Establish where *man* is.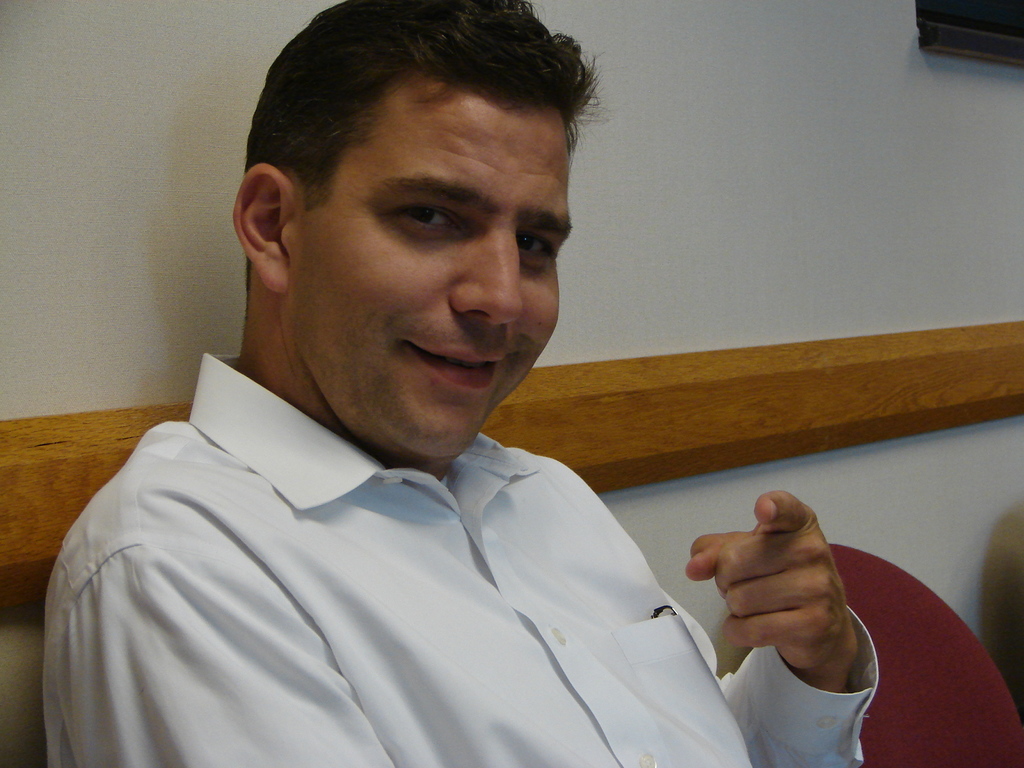
Established at {"x1": 19, "y1": 54, "x2": 873, "y2": 758}.
